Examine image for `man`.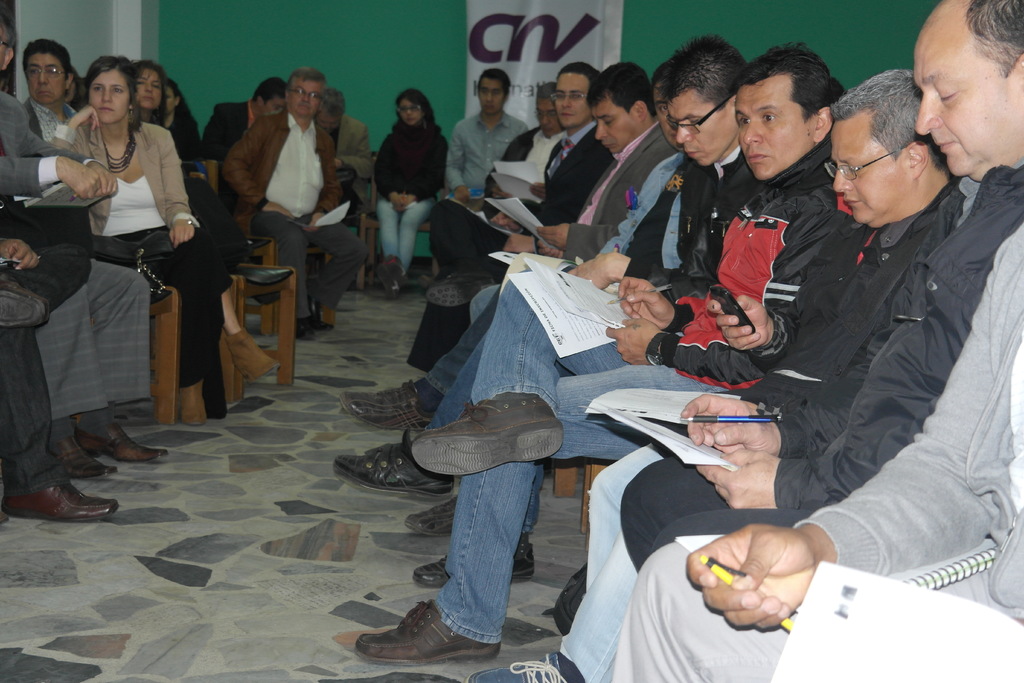
Examination result: bbox=[358, 47, 879, 658].
